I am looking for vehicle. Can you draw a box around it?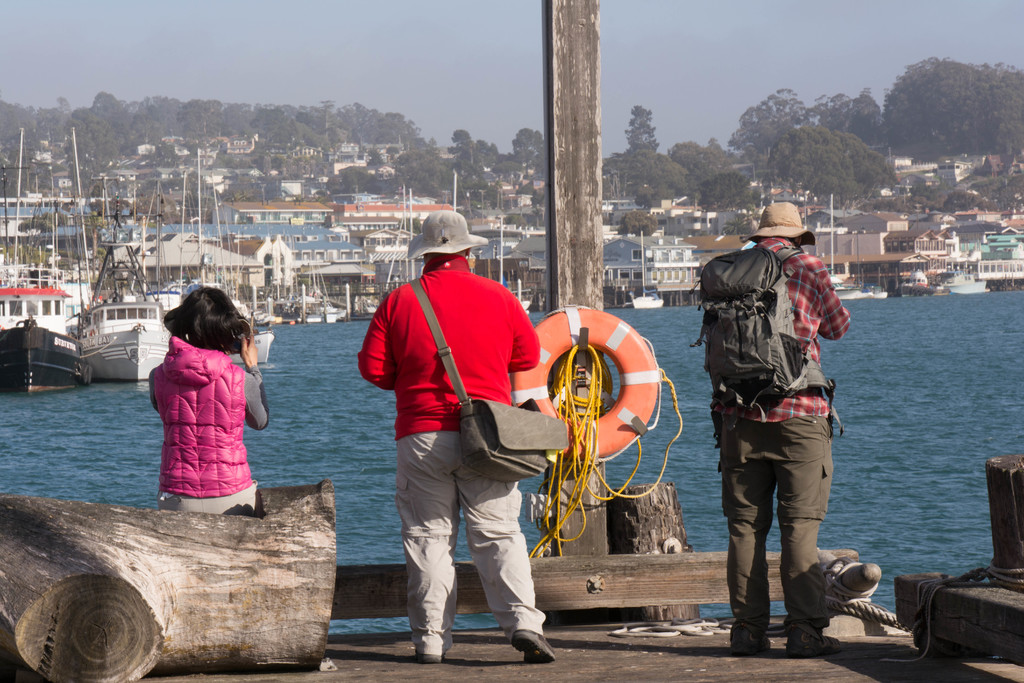
Sure, the bounding box is [73, 167, 173, 388].
